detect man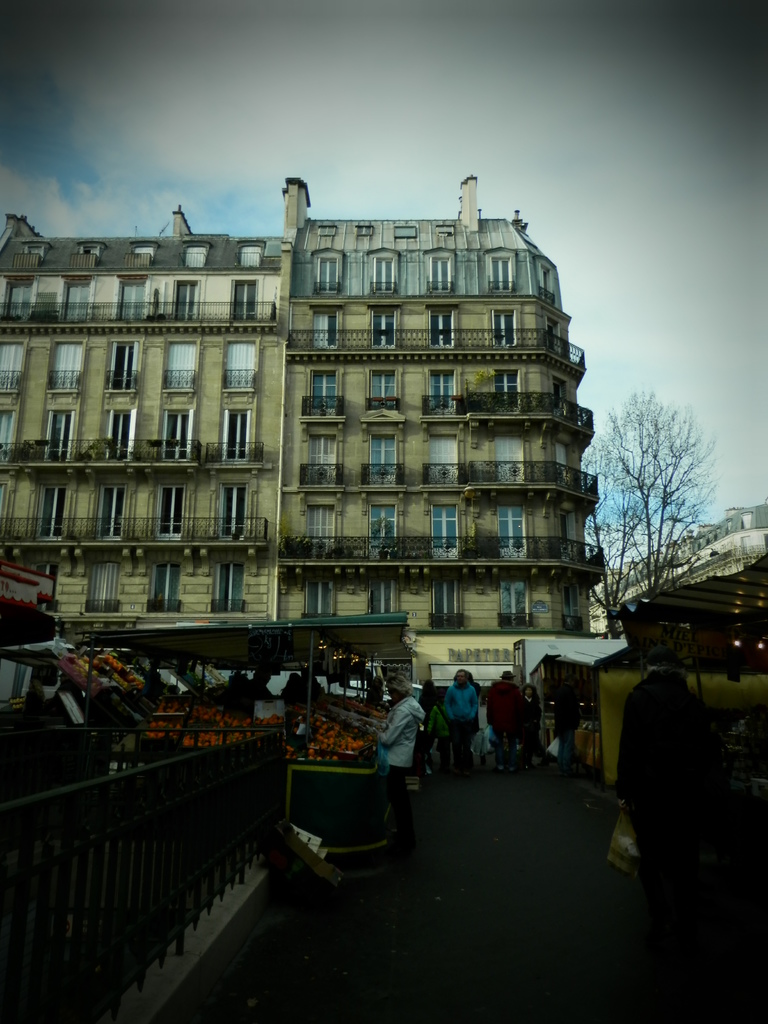
Rect(367, 682, 430, 838)
